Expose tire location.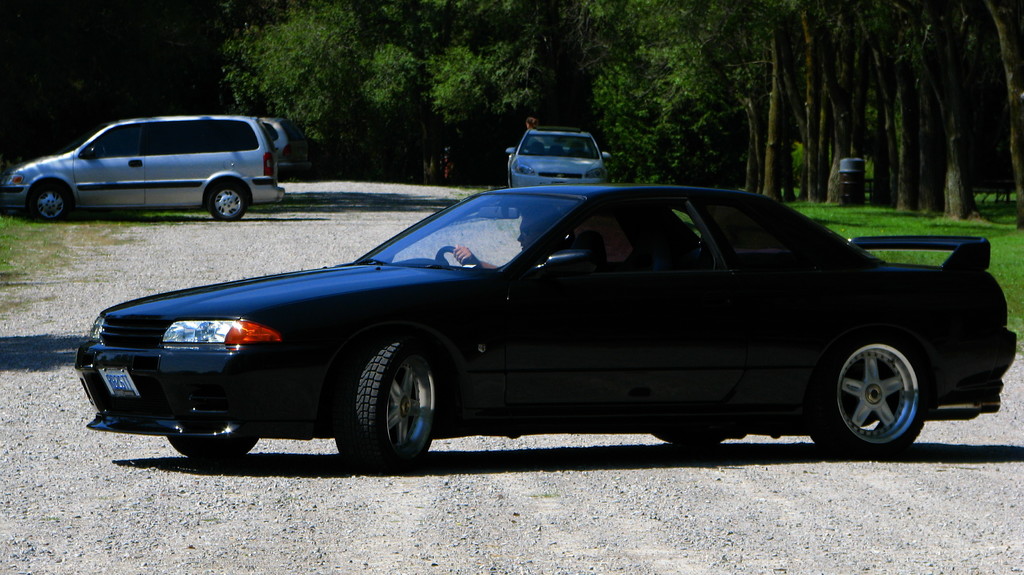
Exposed at pyautogui.locateOnScreen(25, 184, 72, 223).
